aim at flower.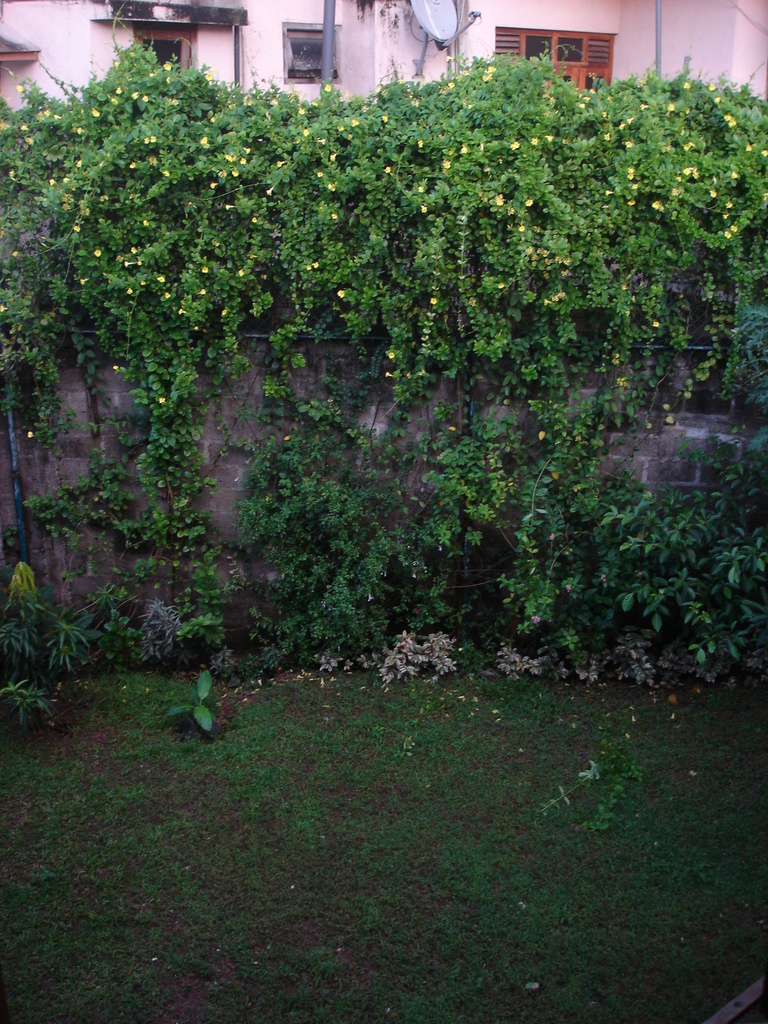
Aimed at region(352, 119, 359, 125).
